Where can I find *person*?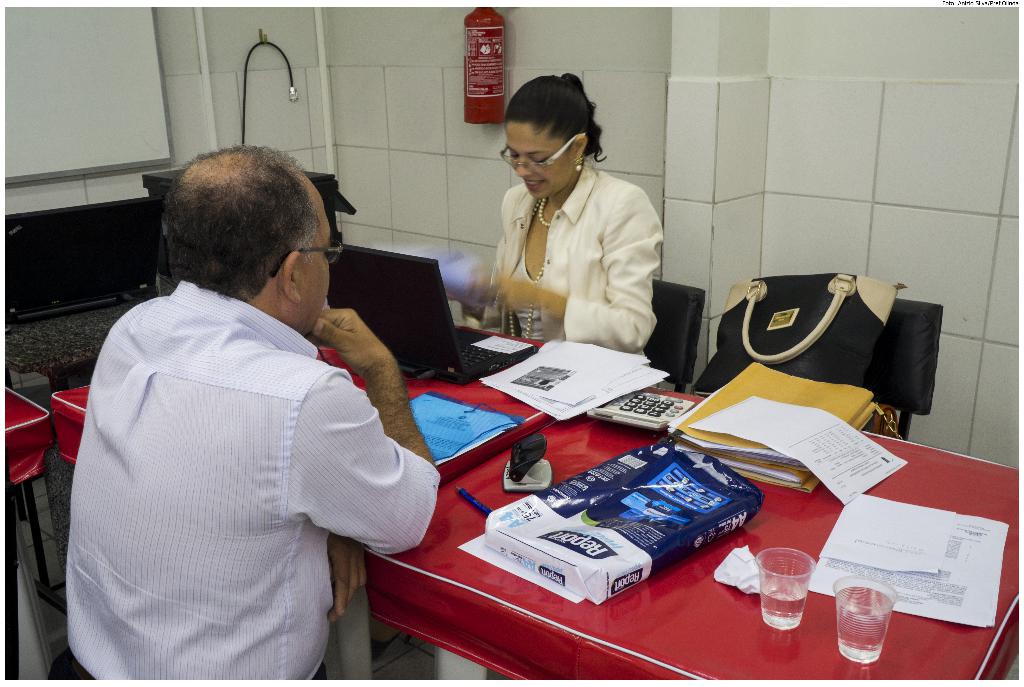
You can find it at box=[62, 141, 448, 686].
